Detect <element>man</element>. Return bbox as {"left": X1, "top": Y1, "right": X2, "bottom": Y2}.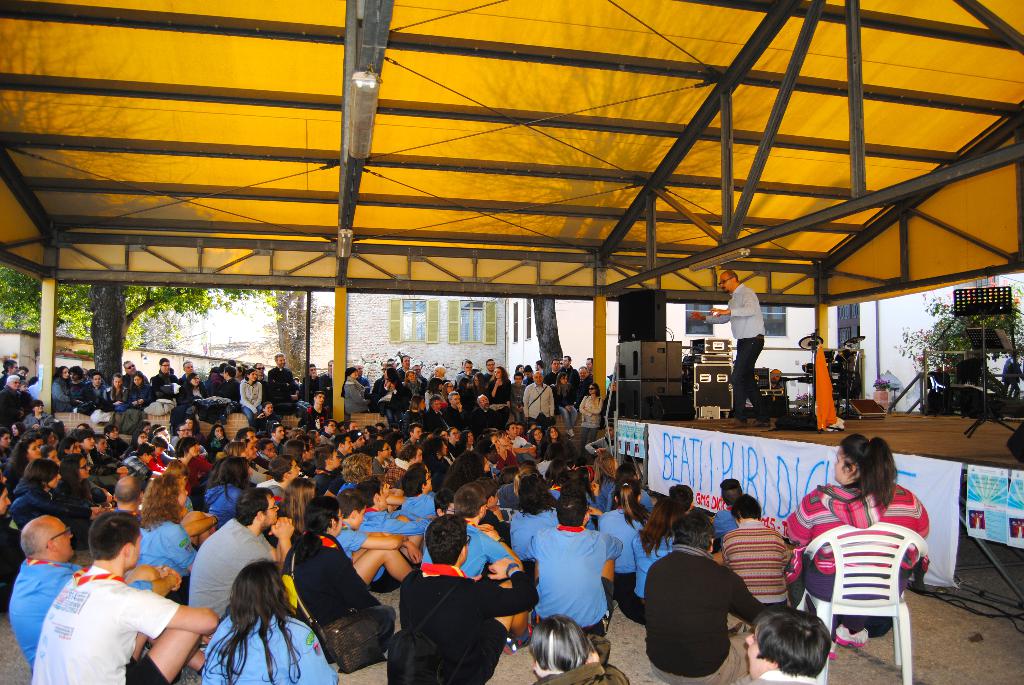
{"left": 409, "top": 481, "right": 514, "bottom": 583}.
